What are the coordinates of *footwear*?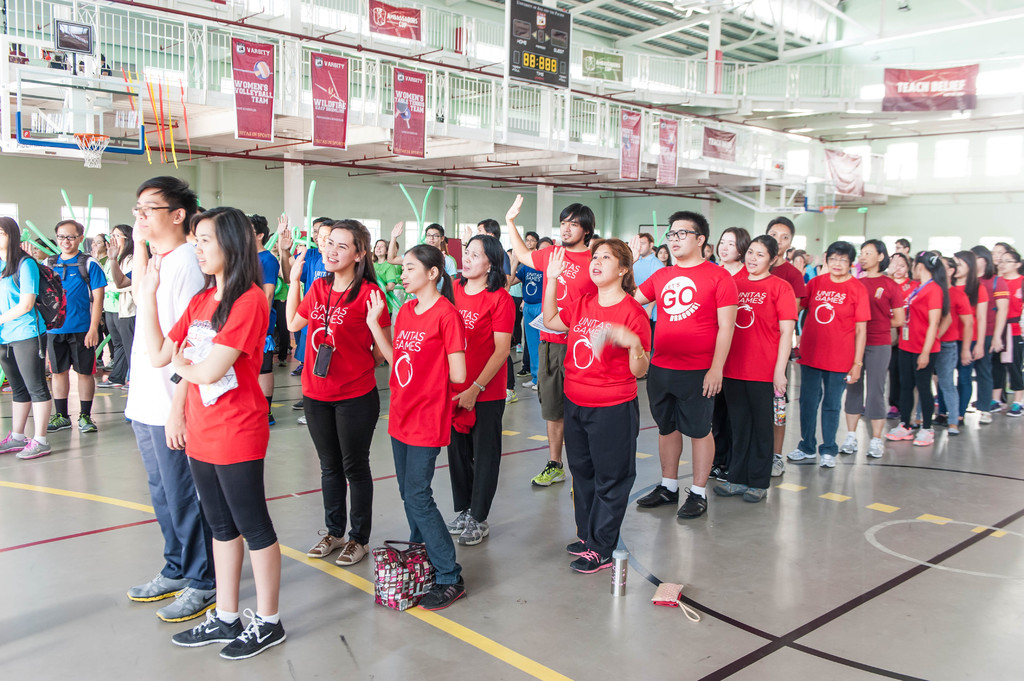
x1=120 y1=378 x2=129 y2=389.
